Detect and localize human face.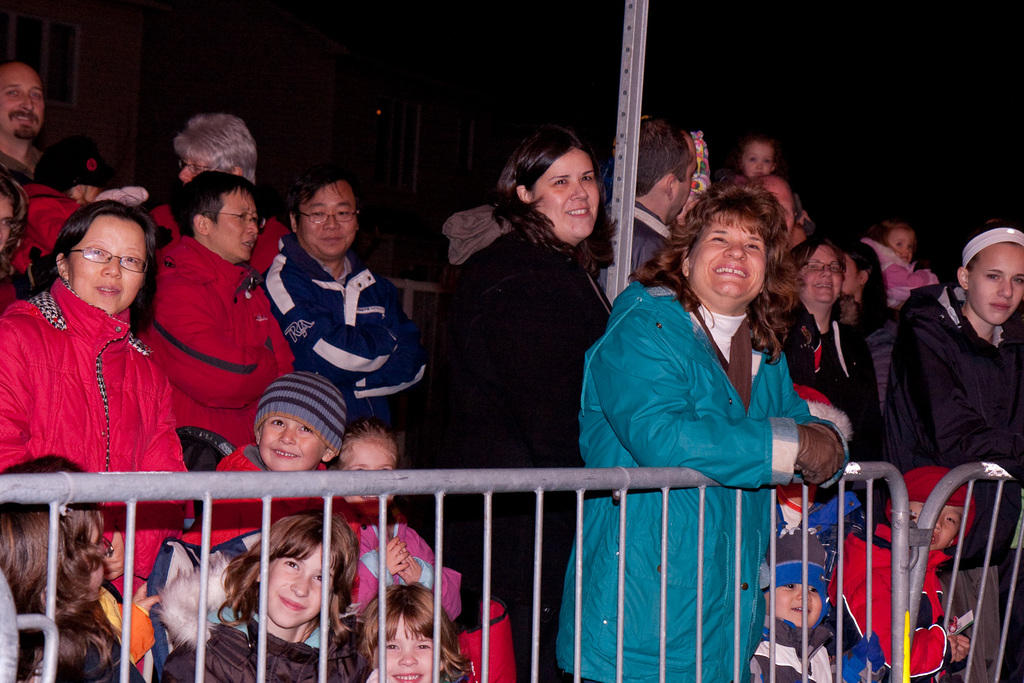
Localized at box(262, 420, 329, 475).
